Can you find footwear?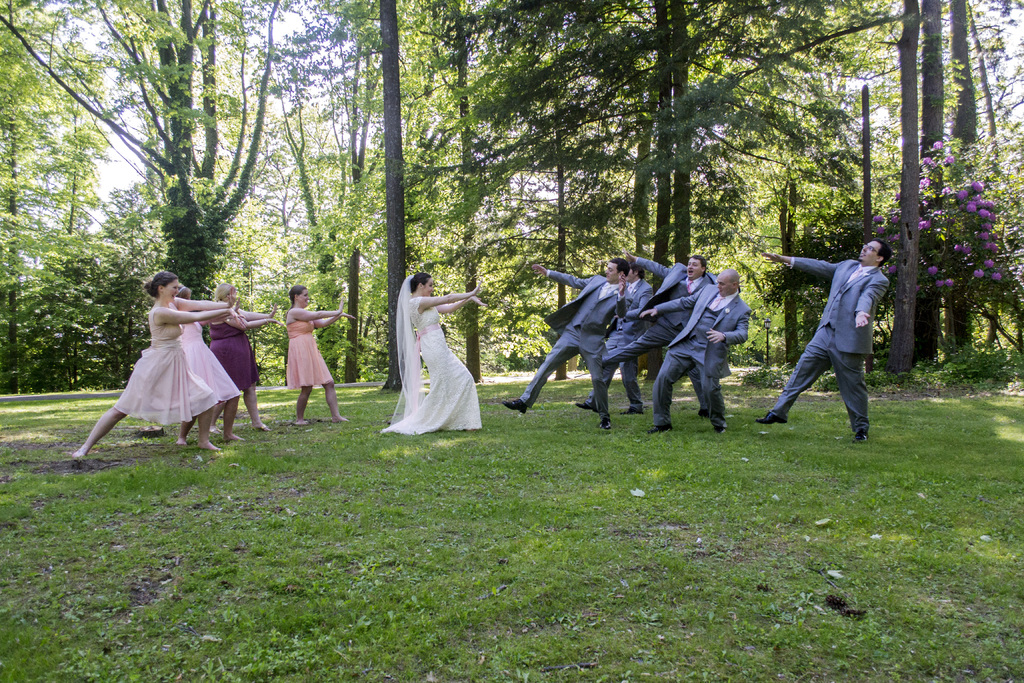
Yes, bounding box: 648,423,674,433.
